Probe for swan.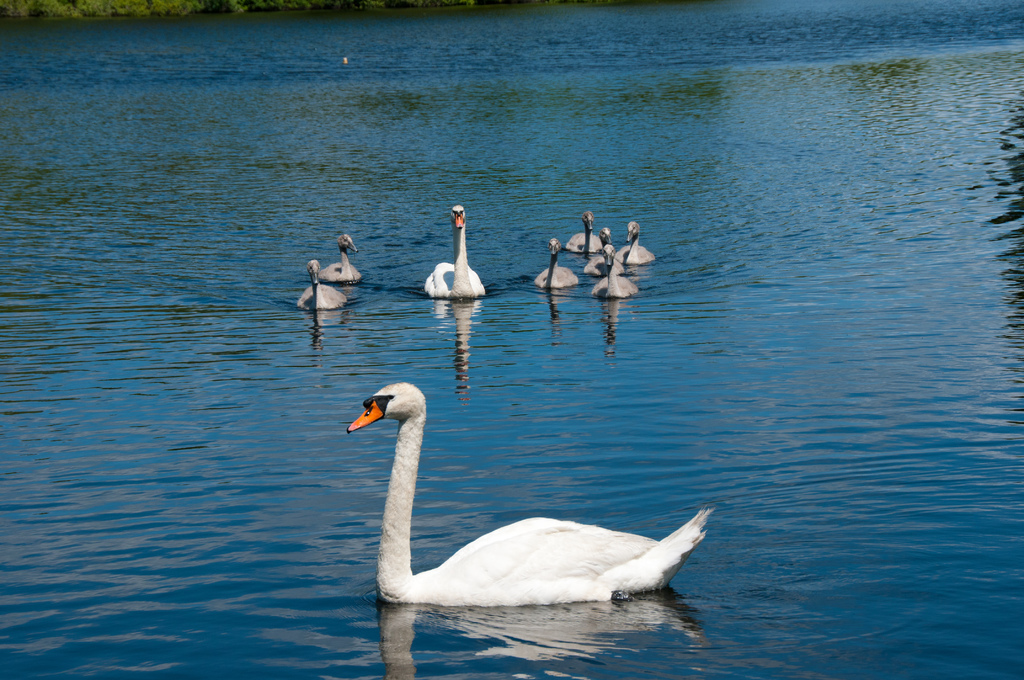
Probe result: (536, 235, 580, 290).
